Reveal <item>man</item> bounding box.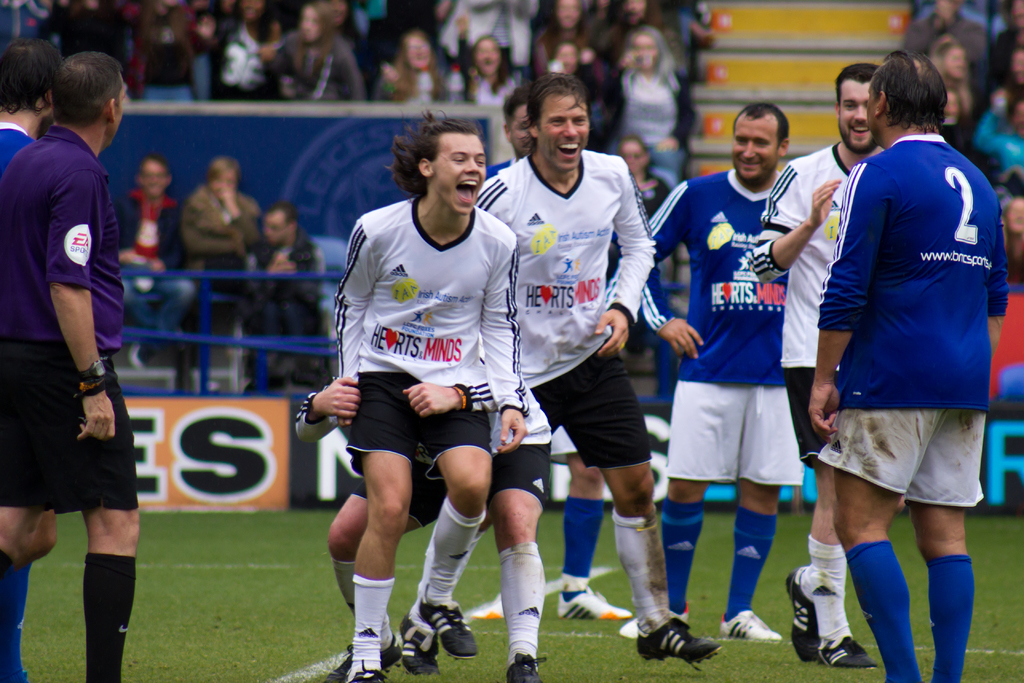
Revealed: box(0, 41, 66, 682).
